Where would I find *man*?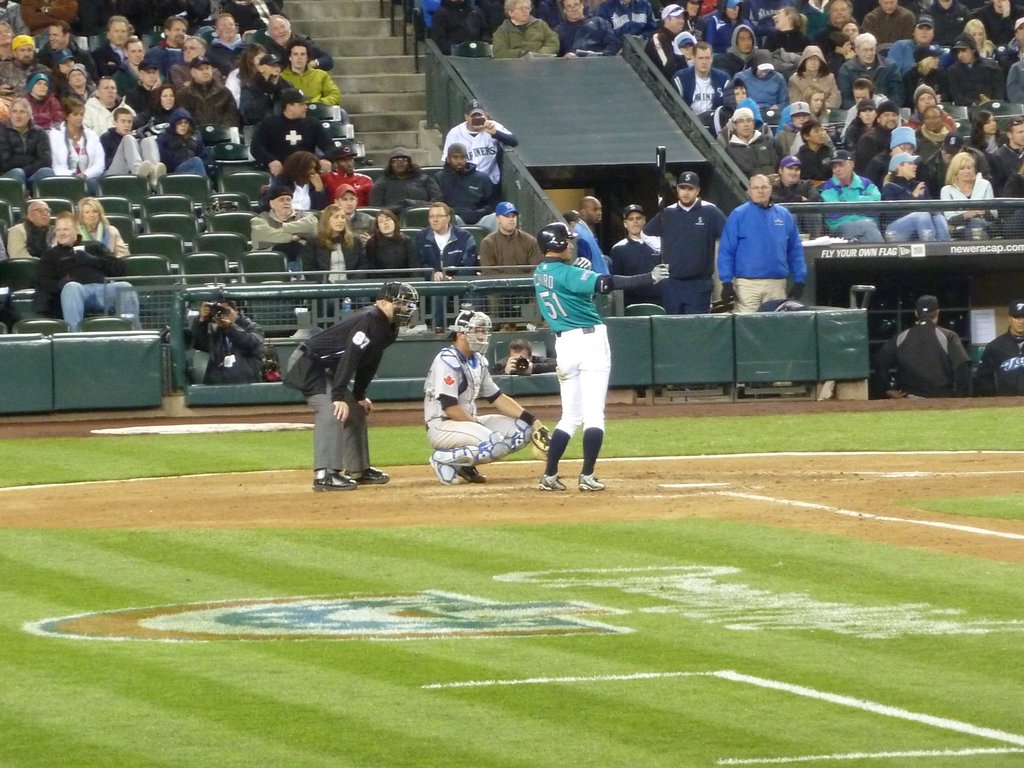
At bbox(172, 35, 222, 88).
